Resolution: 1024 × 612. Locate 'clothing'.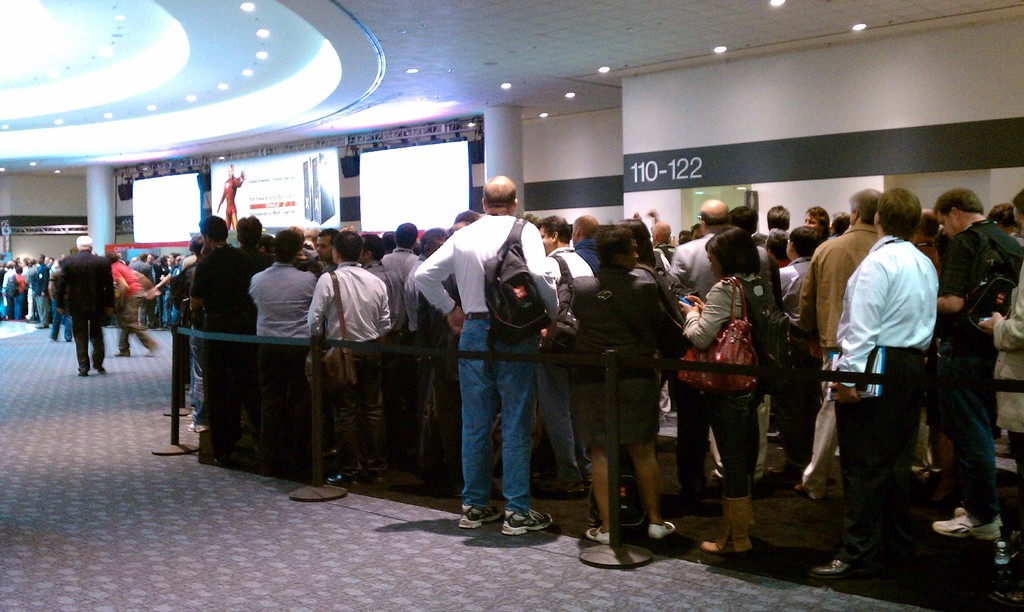
rect(774, 252, 806, 335).
